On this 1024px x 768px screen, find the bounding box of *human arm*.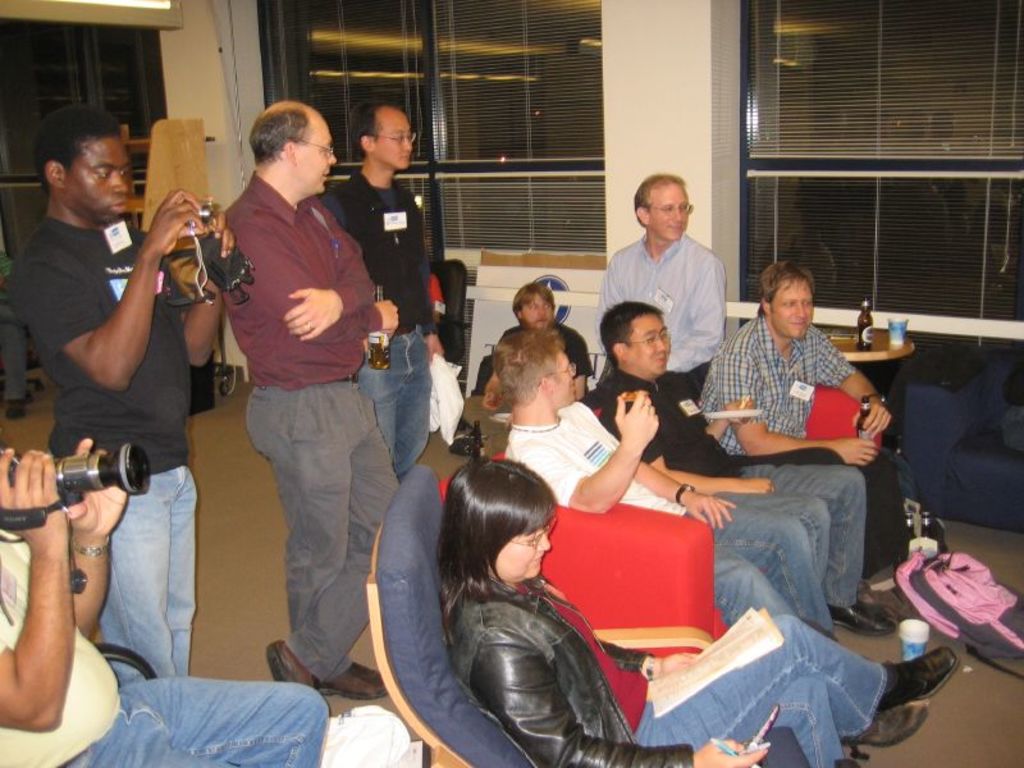
Bounding box: bbox(470, 628, 777, 767).
